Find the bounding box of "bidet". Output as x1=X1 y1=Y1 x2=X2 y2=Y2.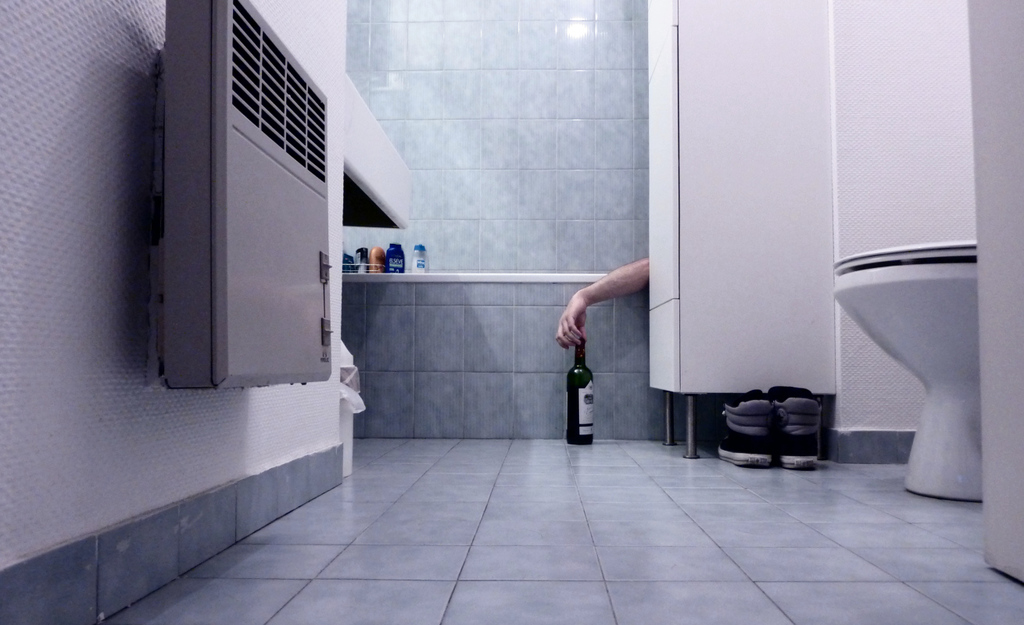
x1=832 y1=245 x2=983 y2=493.
